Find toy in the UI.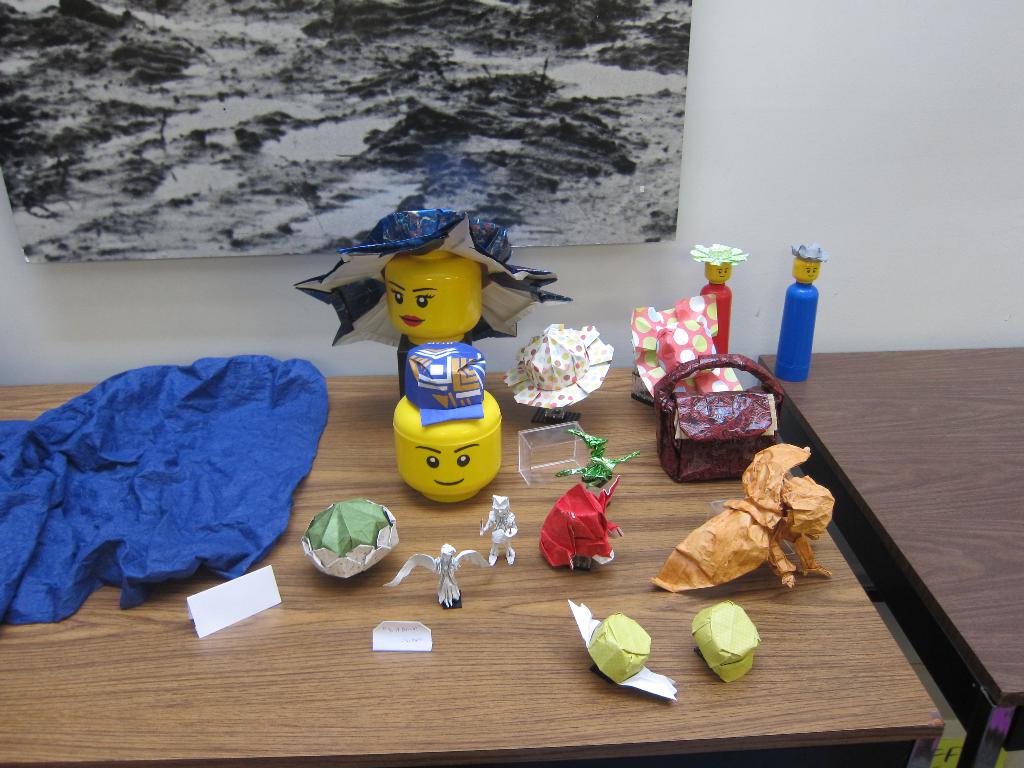
UI element at <bbox>773, 242, 828, 383</bbox>.
